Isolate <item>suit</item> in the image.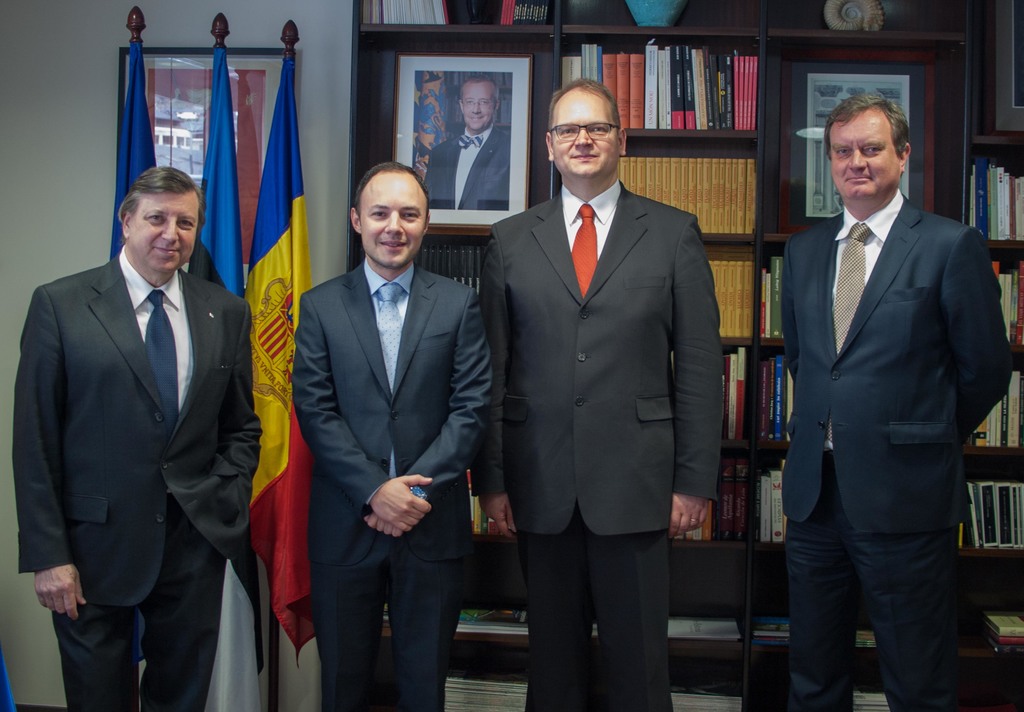
Isolated region: x1=778, y1=188, x2=1015, y2=711.
